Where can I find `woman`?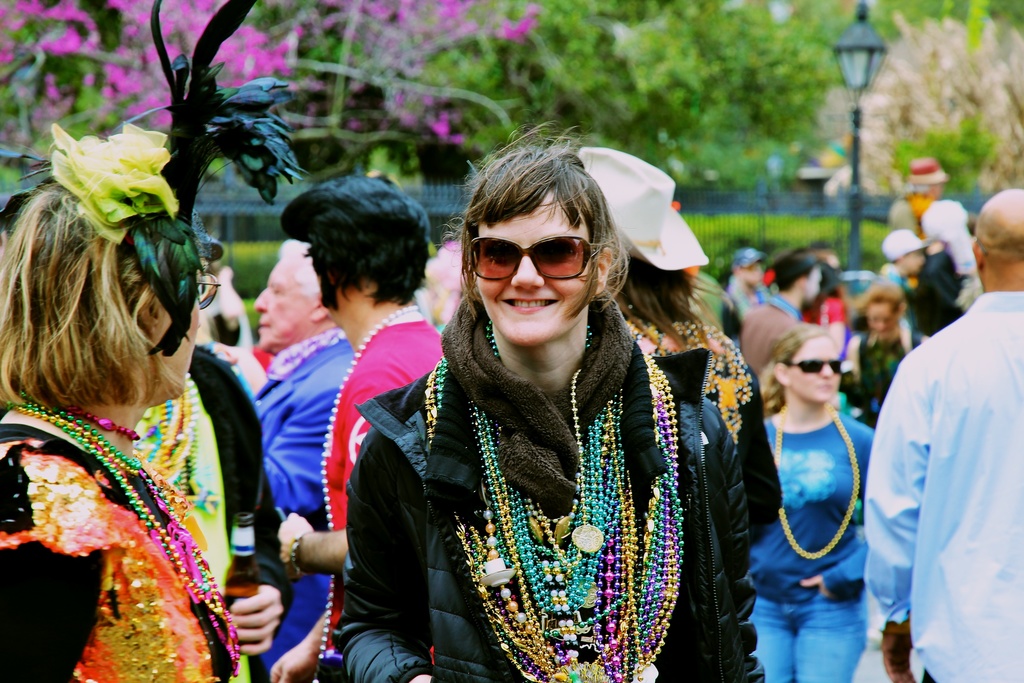
You can find it at (left=576, top=143, right=783, bottom=537).
